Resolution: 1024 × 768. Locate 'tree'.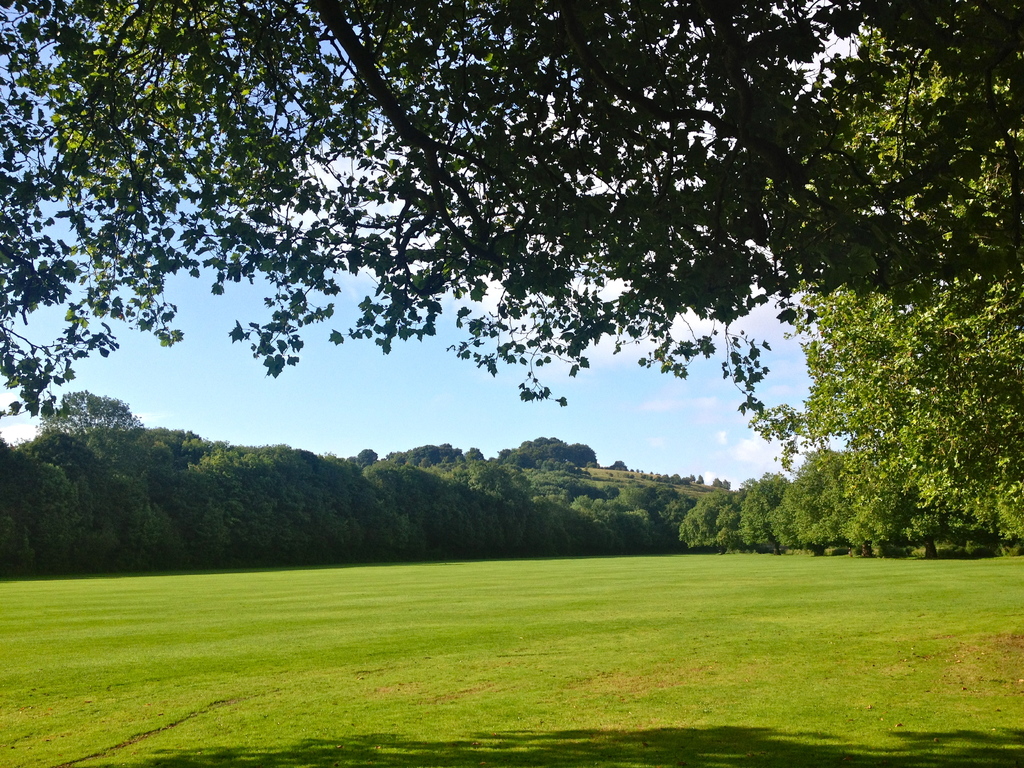
box(40, 384, 137, 441).
